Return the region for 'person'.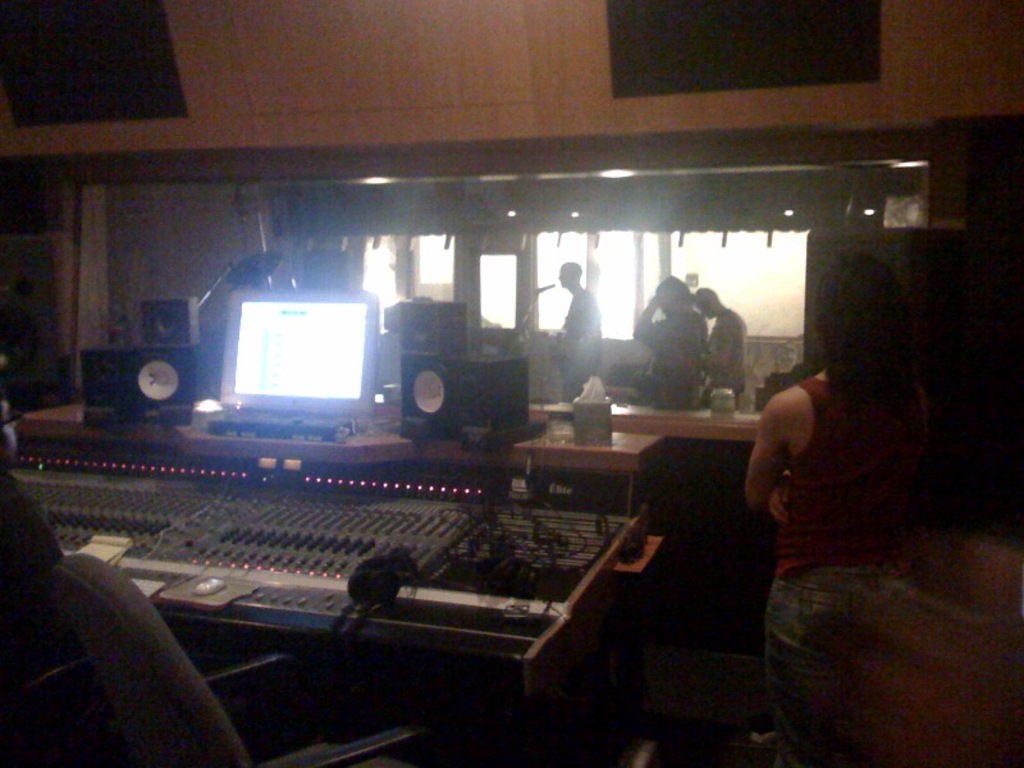
<region>691, 285, 744, 410</region>.
